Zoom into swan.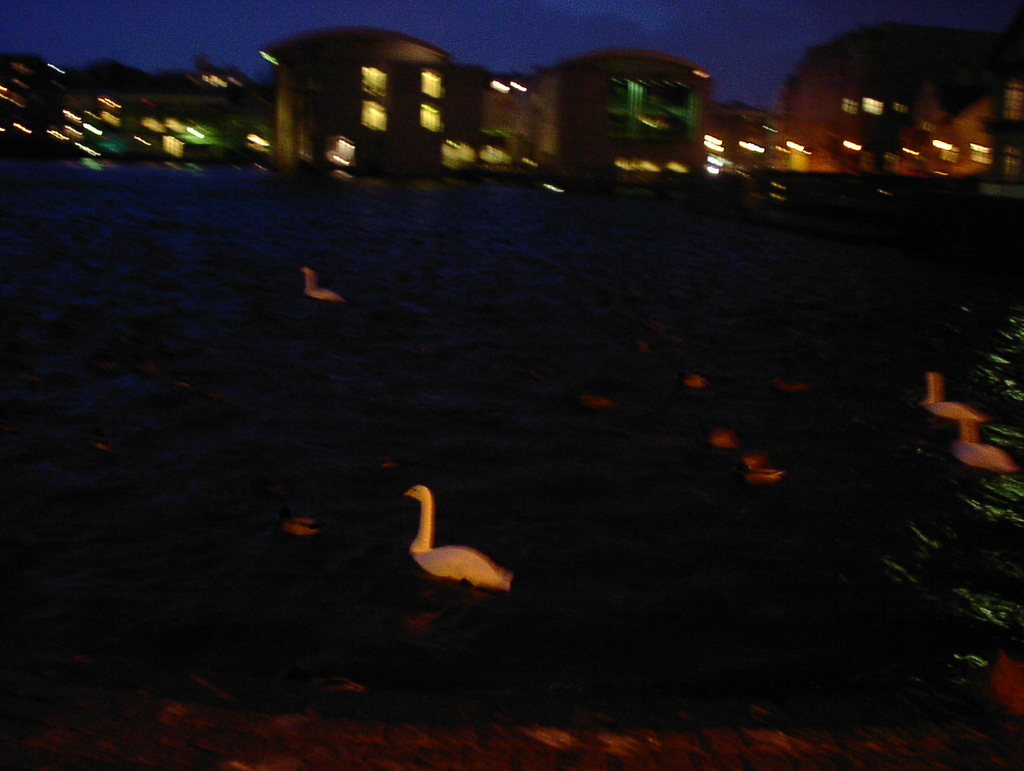
Zoom target: (x1=958, y1=420, x2=1022, y2=478).
